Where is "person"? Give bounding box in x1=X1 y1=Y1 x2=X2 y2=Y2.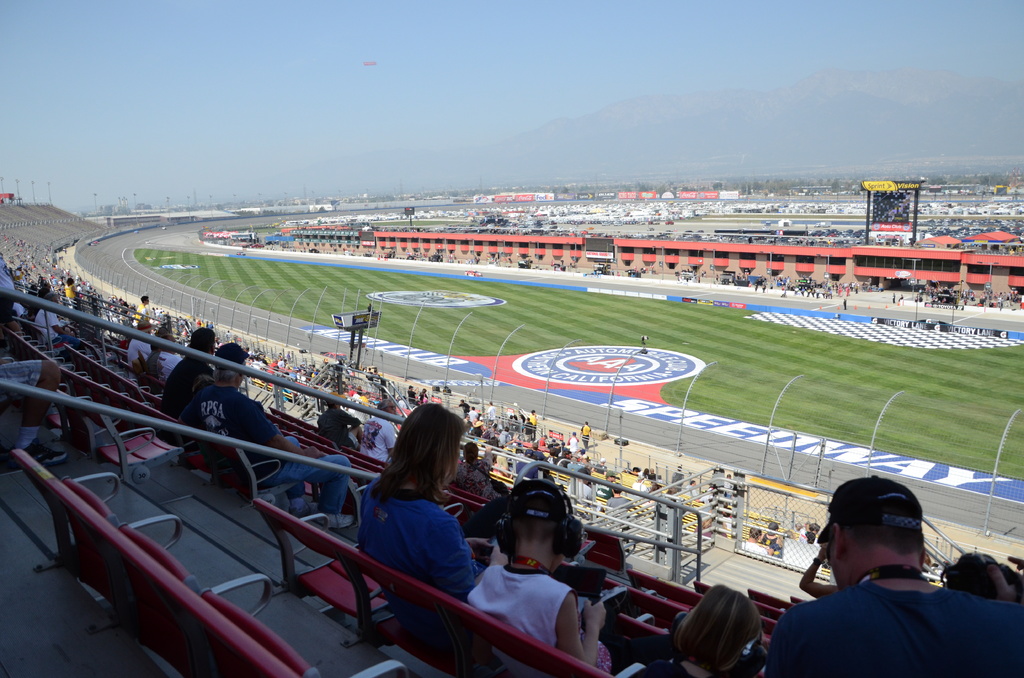
x1=175 y1=344 x2=354 y2=527.
